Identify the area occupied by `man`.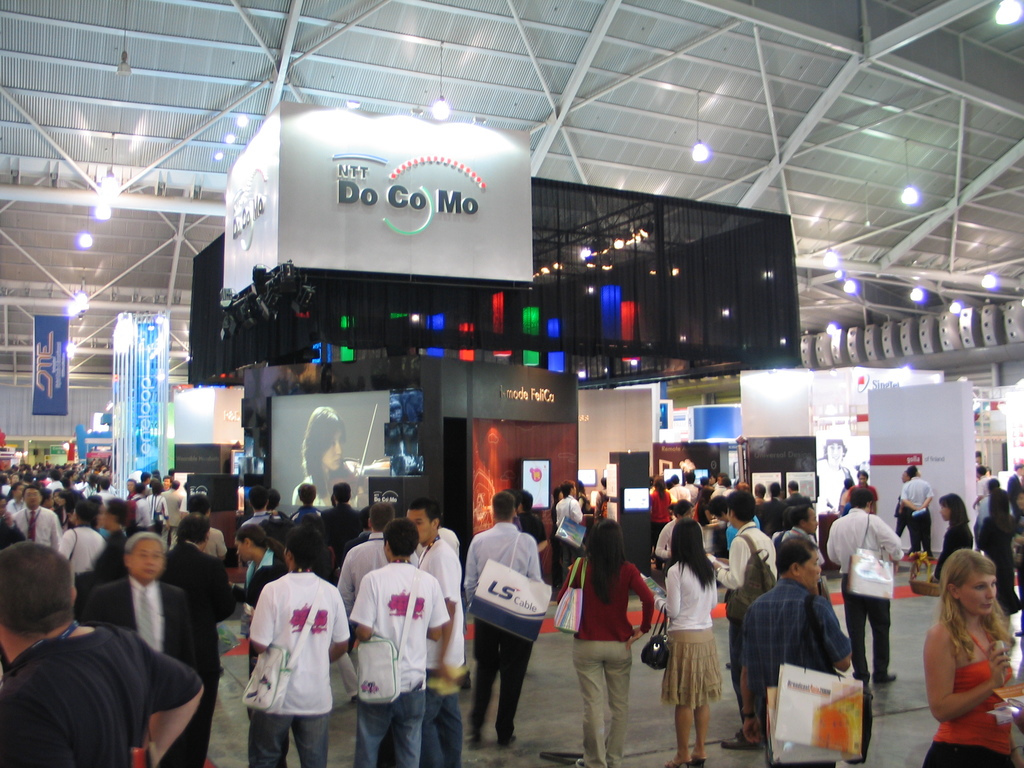
Area: 465, 492, 544, 745.
